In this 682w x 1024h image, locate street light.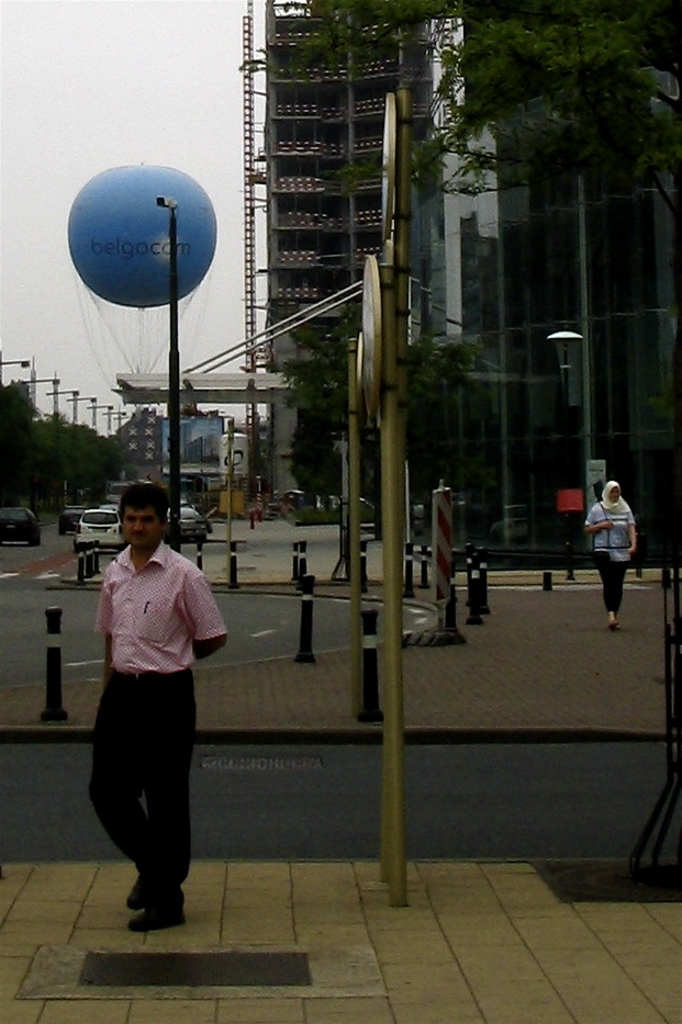
Bounding box: [0, 358, 30, 363].
